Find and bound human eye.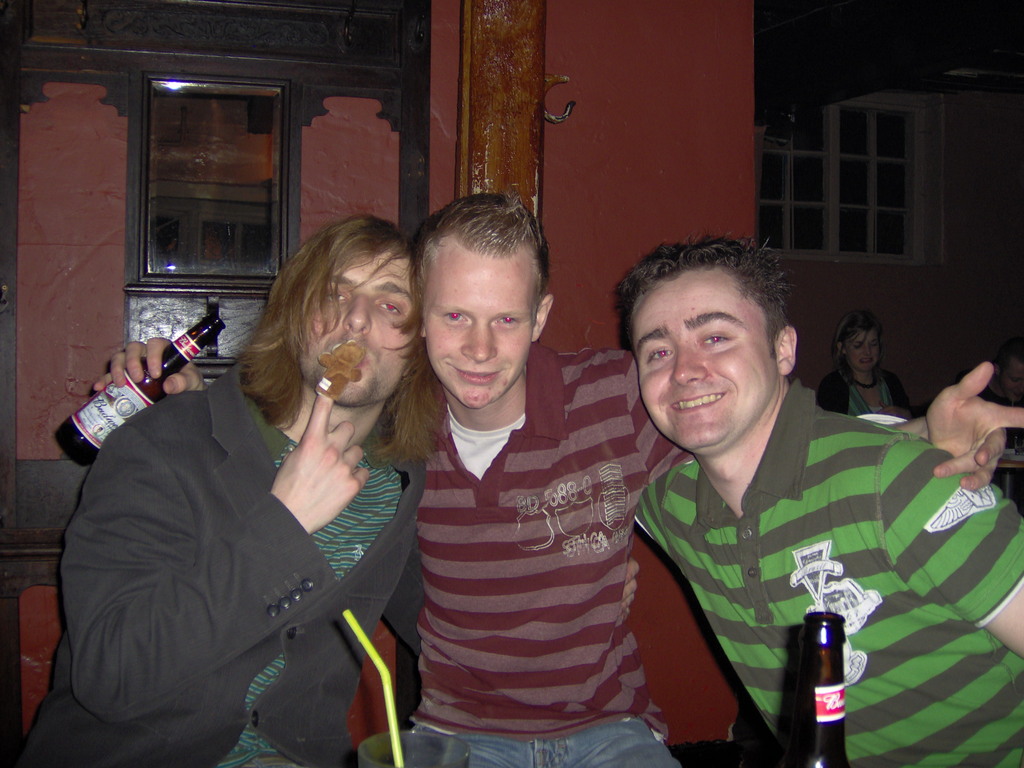
Bound: pyautogui.locateOnScreen(872, 340, 879, 348).
